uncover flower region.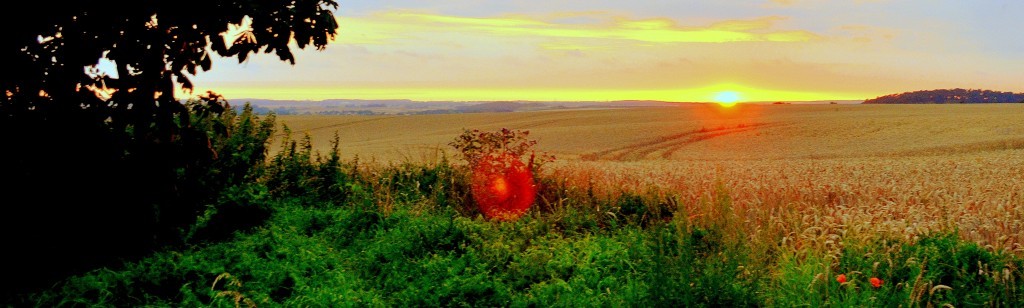
Uncovered: (871,276,885,287).
